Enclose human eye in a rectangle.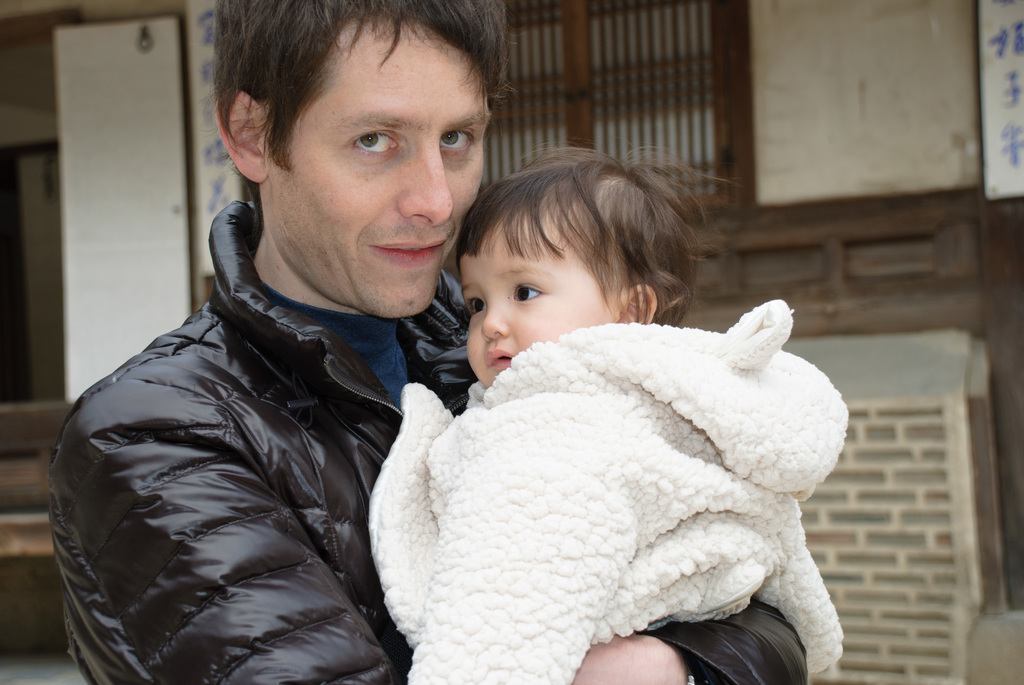
{"left": 436, "top": 123, "right": 476, "bottom": 156}.
